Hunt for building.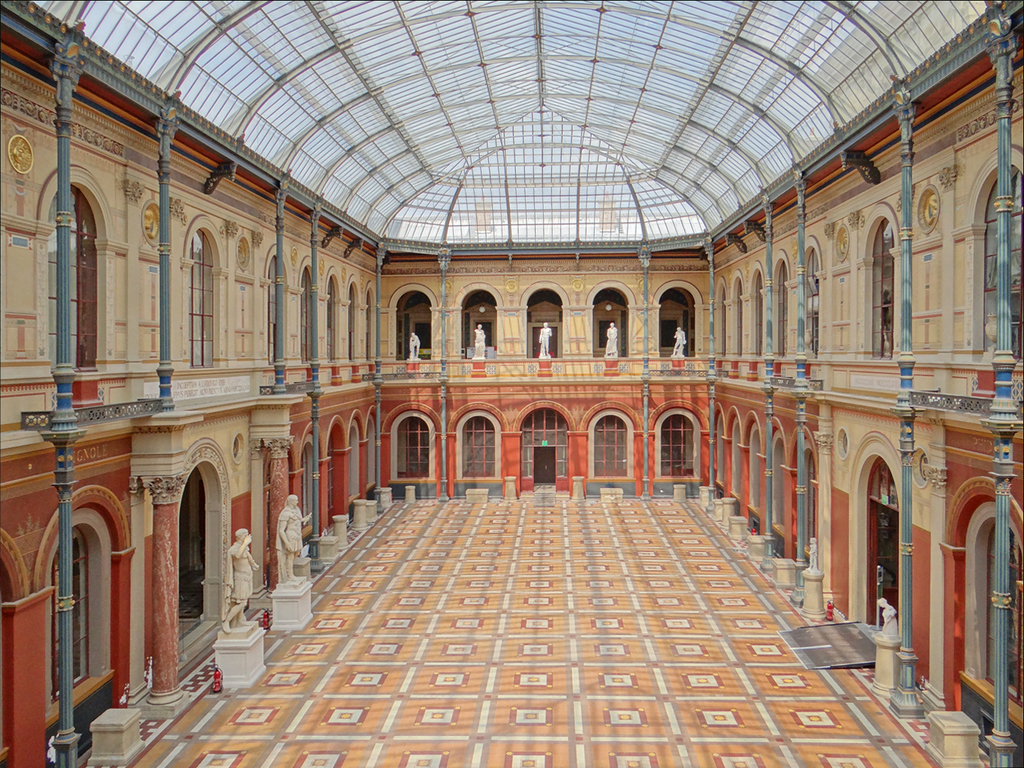
Hunted down at region(0, 0, 1023, 767).
